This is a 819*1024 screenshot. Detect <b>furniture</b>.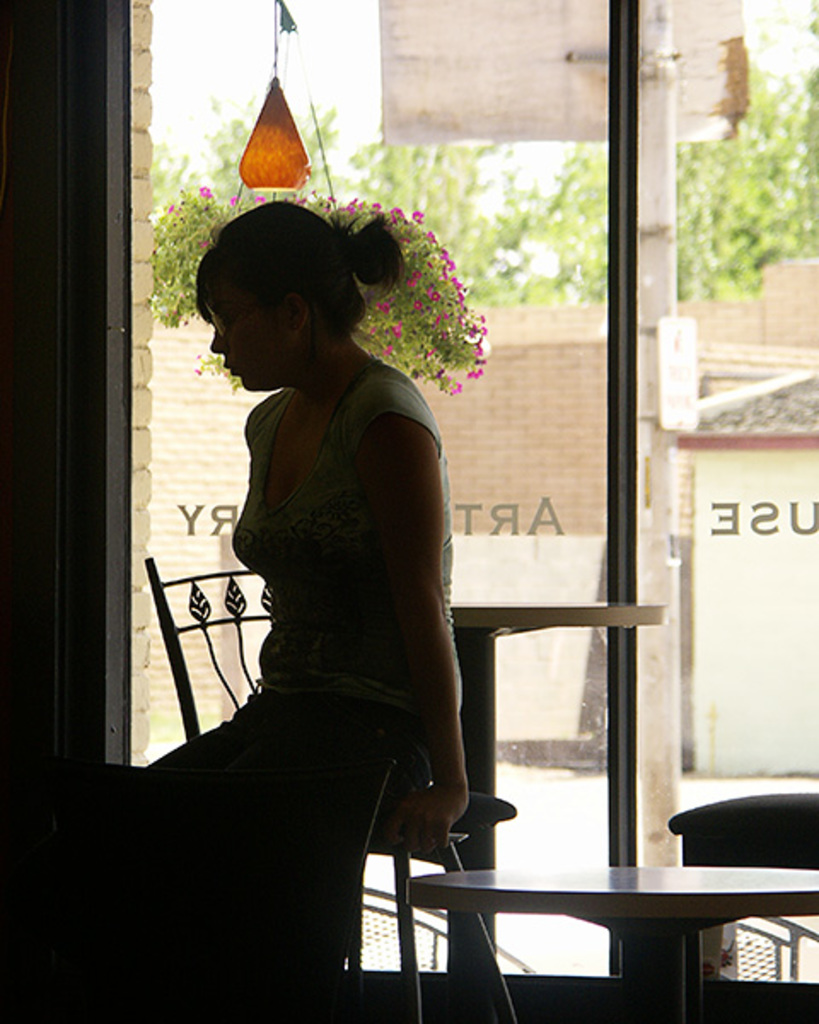
{"x1": 442, "y1": 599, "x2": 674, "y2": 1017}.
